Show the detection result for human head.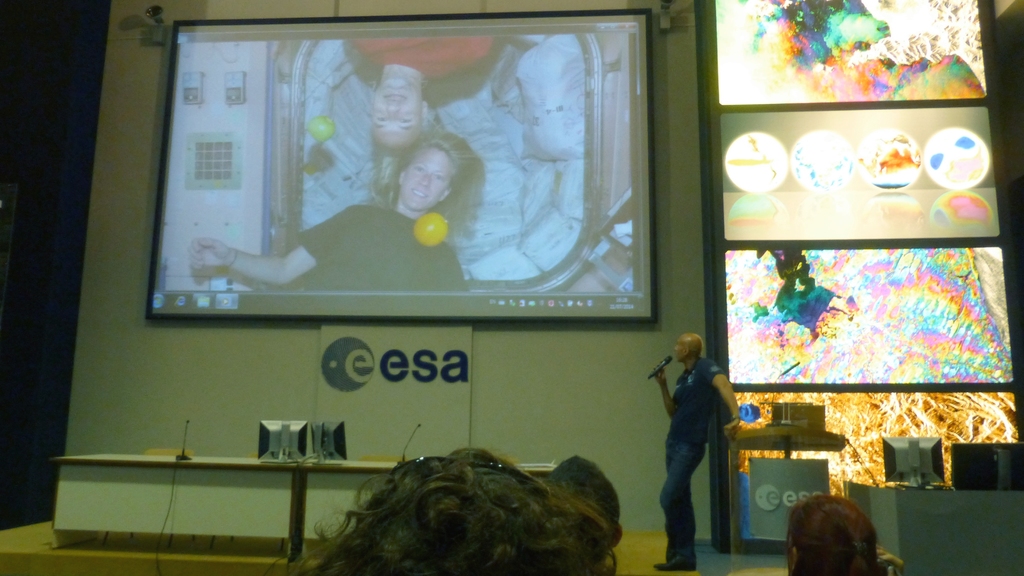
(x1=790, y1=494, x2=881, y2=575).
